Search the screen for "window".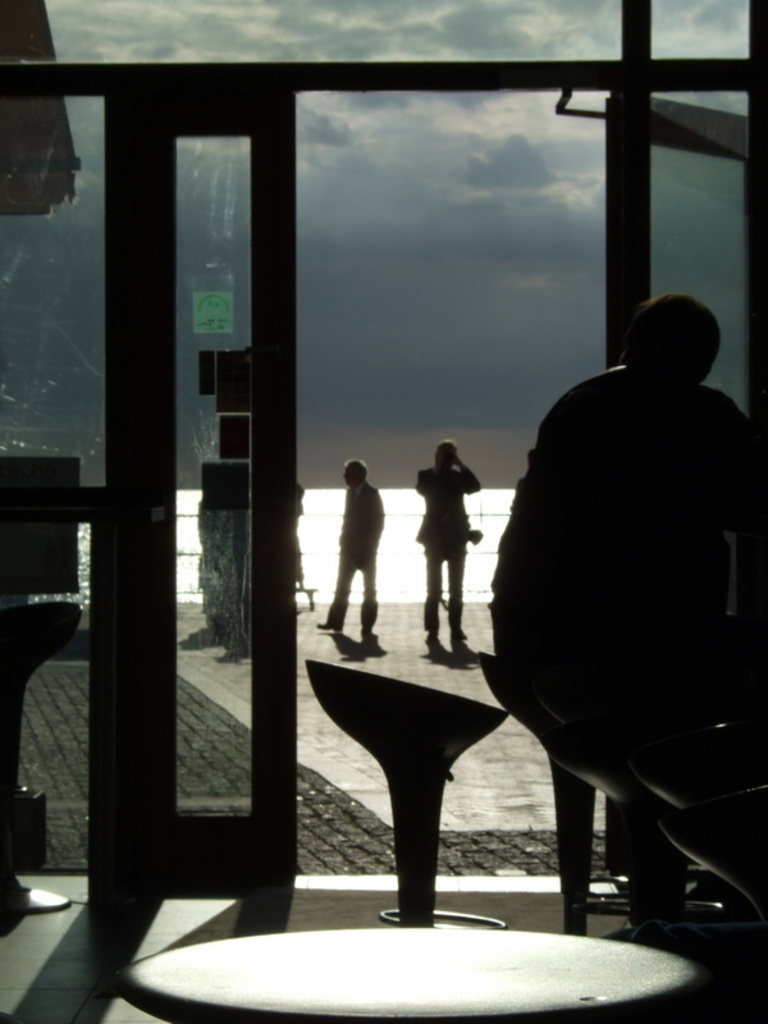
Found at 0, 0, 749, 60.
